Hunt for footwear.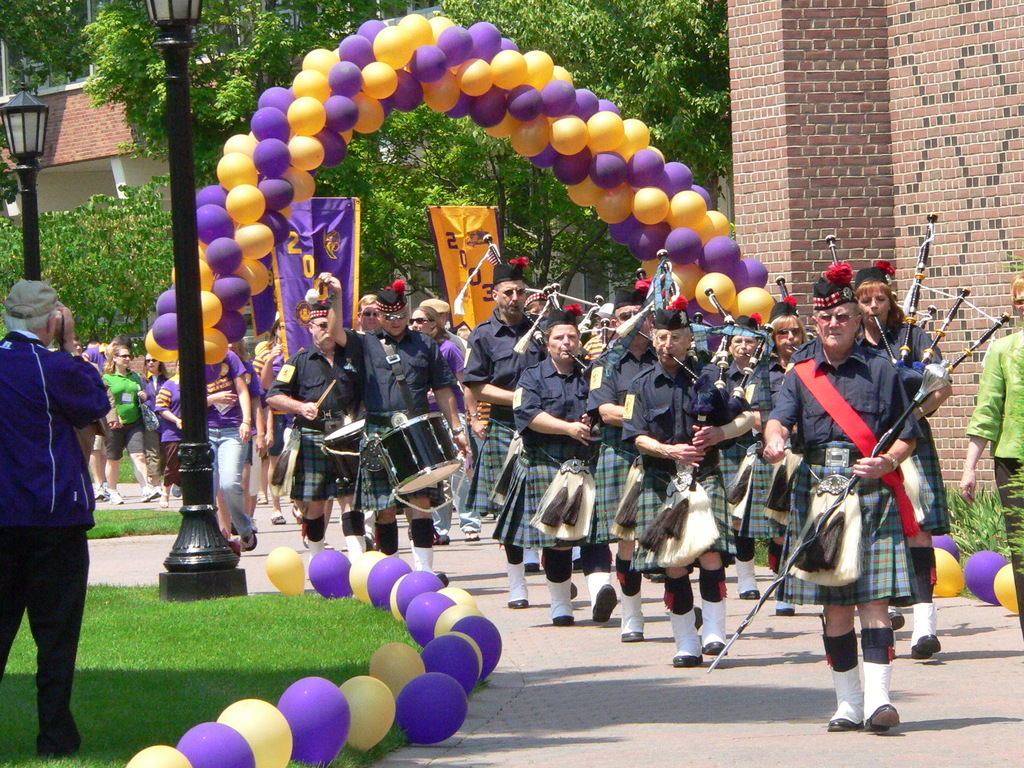
Hunted down at l=272, t=511, r=283, b=524.
